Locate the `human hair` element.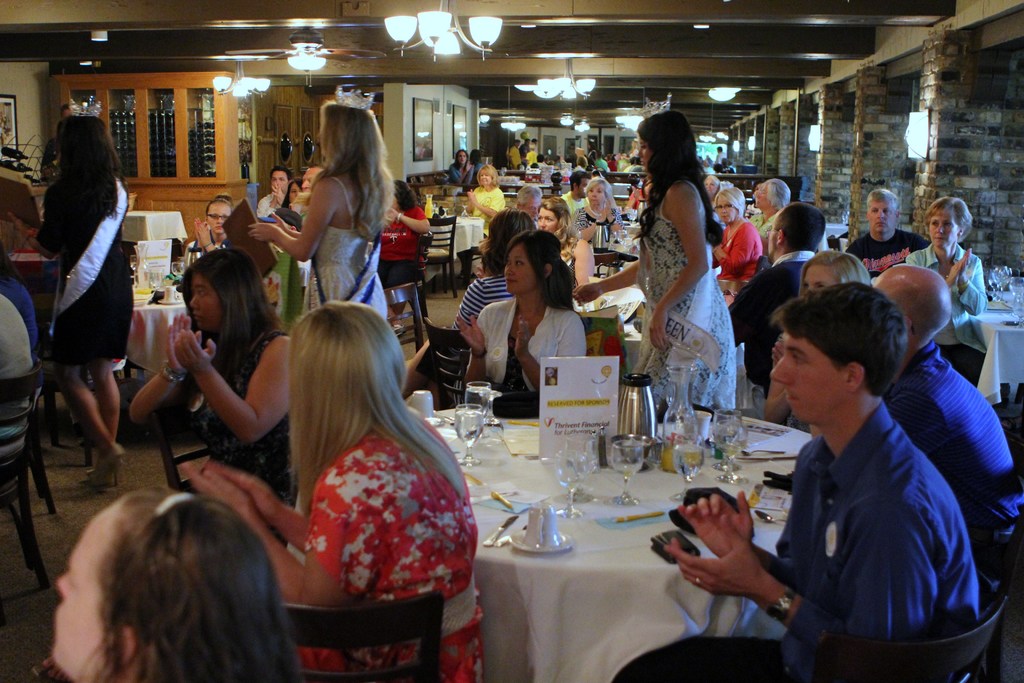
Element bbox: rect(268, 165, 292, 181).
